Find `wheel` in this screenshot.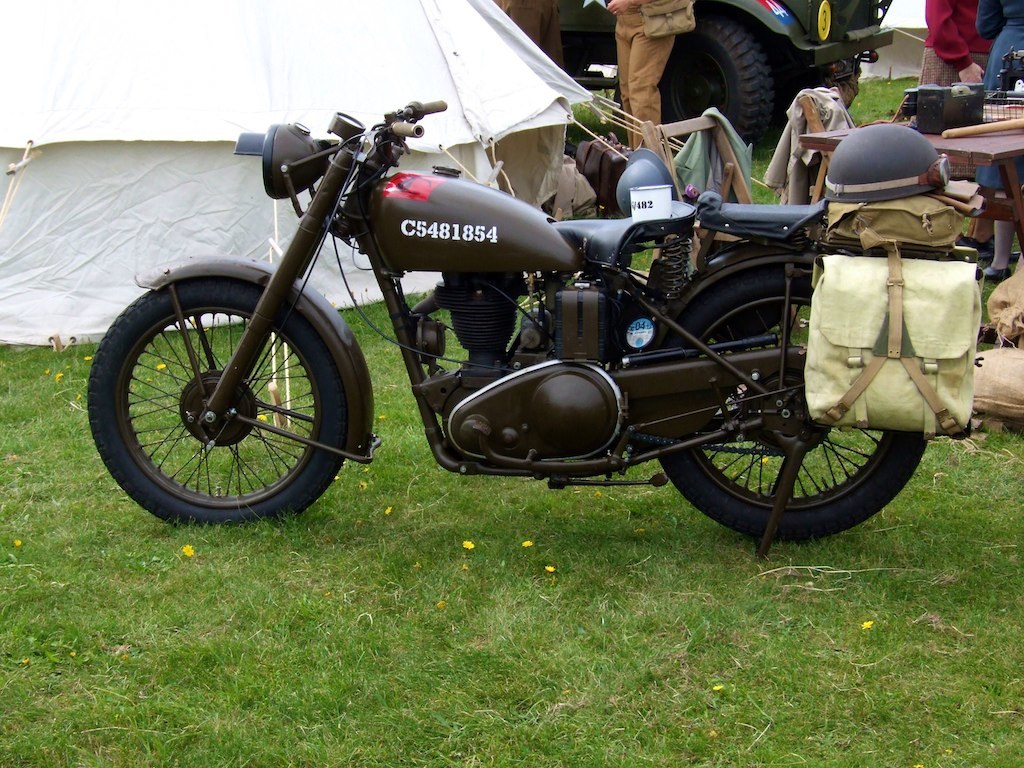
The bounding box for `wheel` is [657, 239, 932, 547].
